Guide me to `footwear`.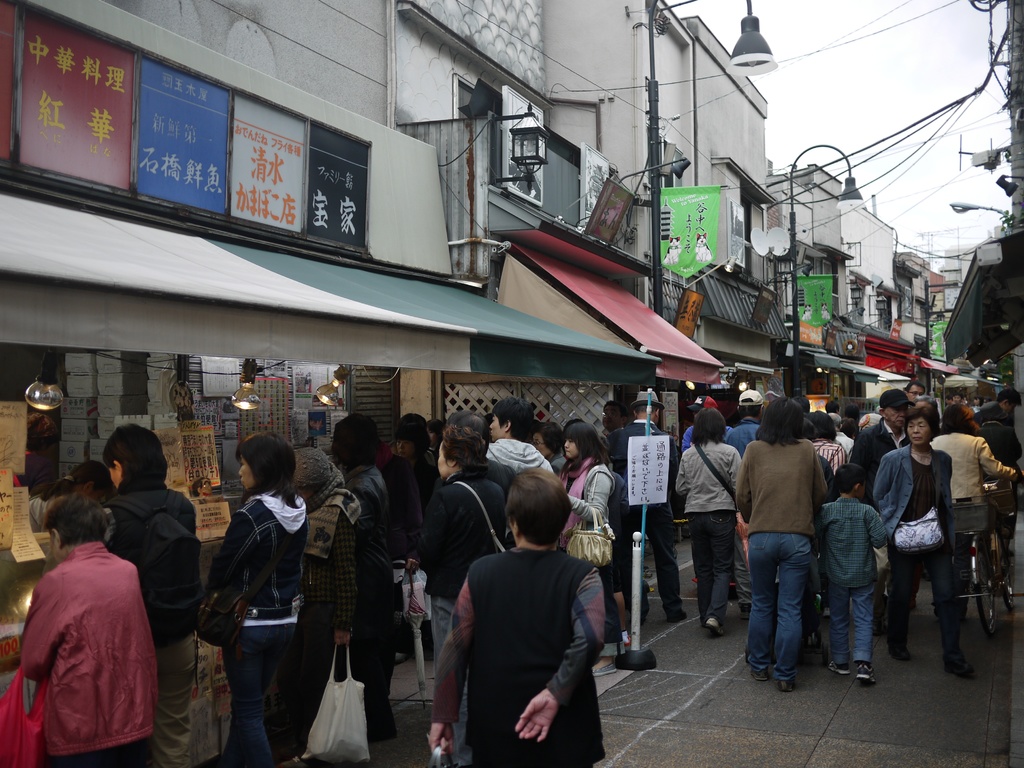
Guidance: (left=622, top=634, right=635, bottom=646).
